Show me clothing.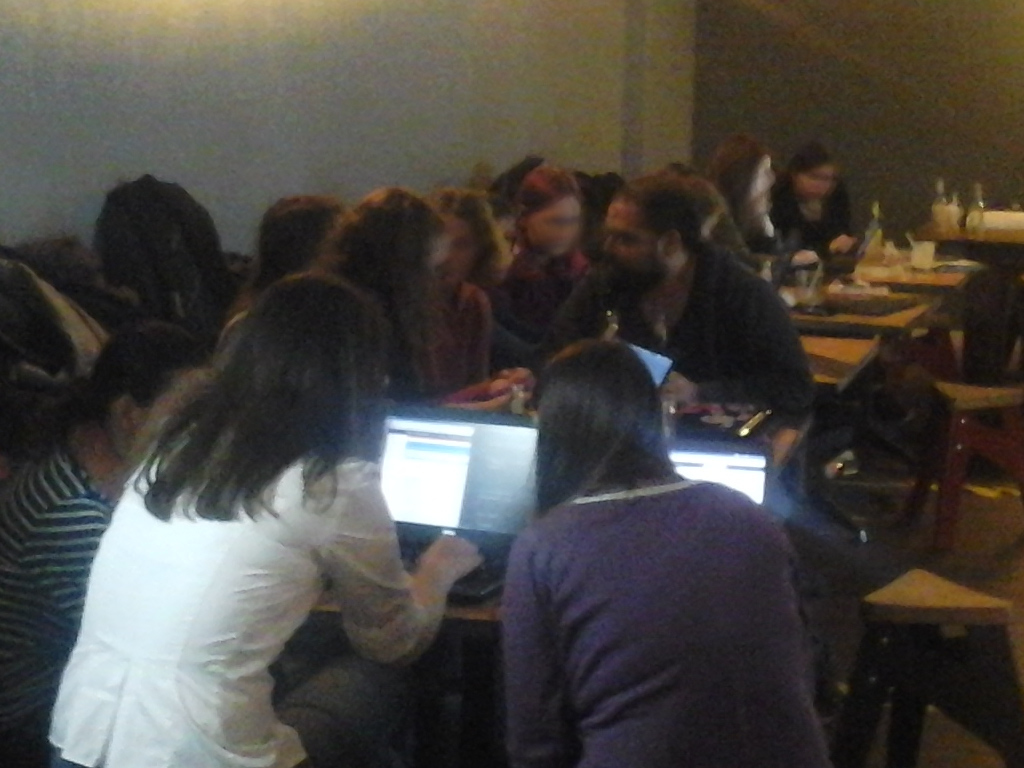
clothing is here: 500, 241, 591, 344.
